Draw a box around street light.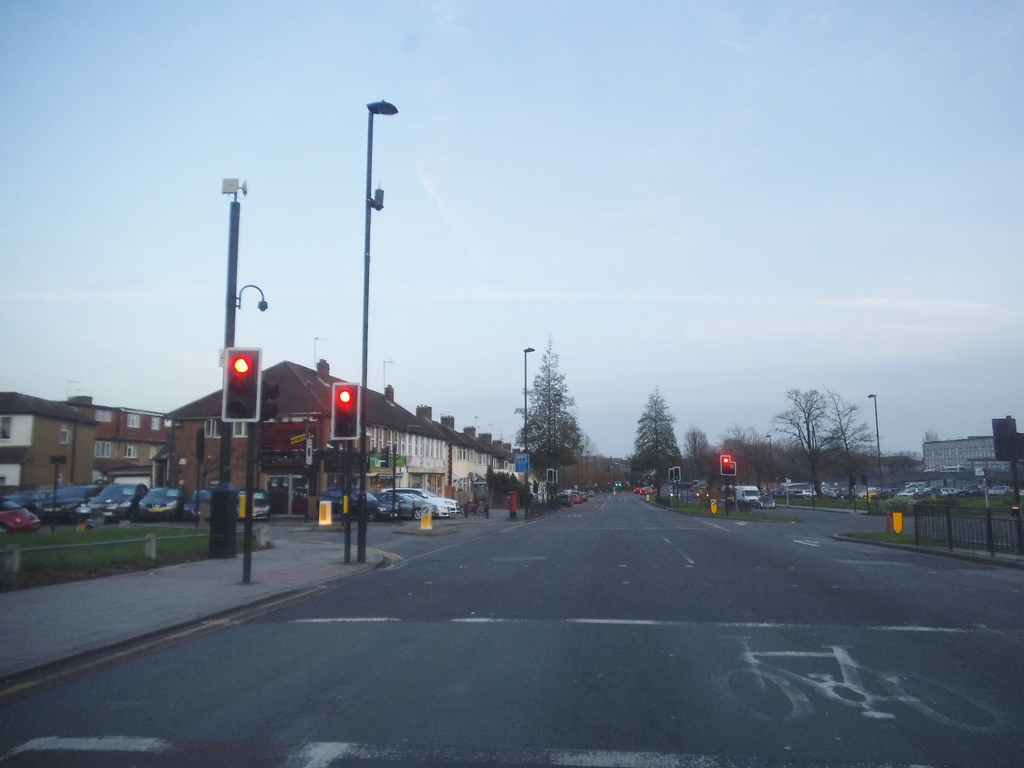
522, 345, 540, 517.
